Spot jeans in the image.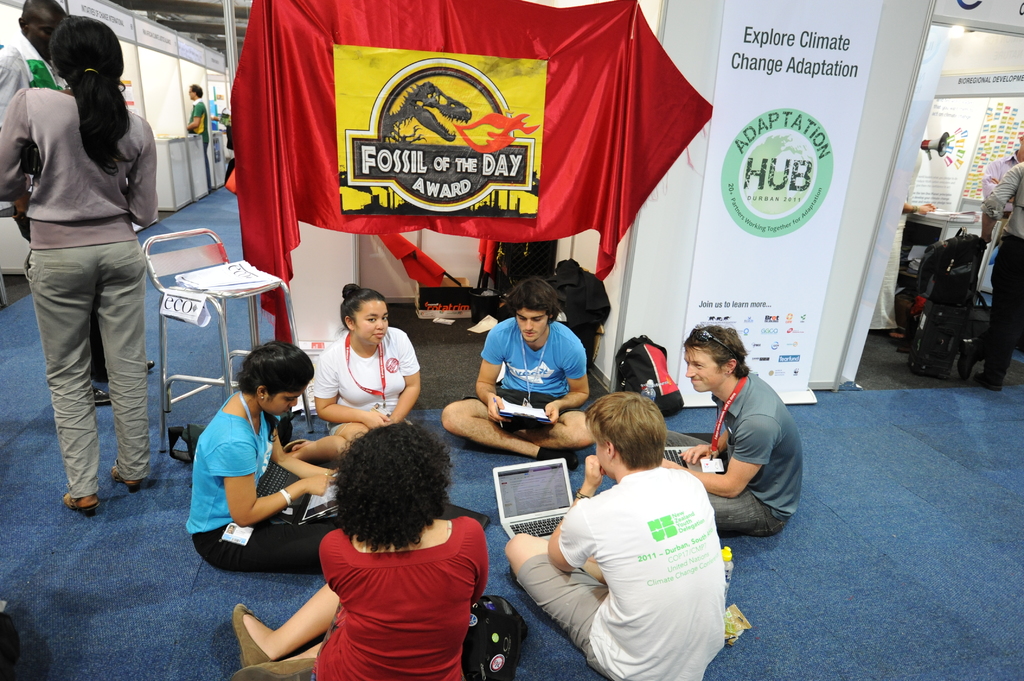
jeans found at (506, 549, 610, 666).
